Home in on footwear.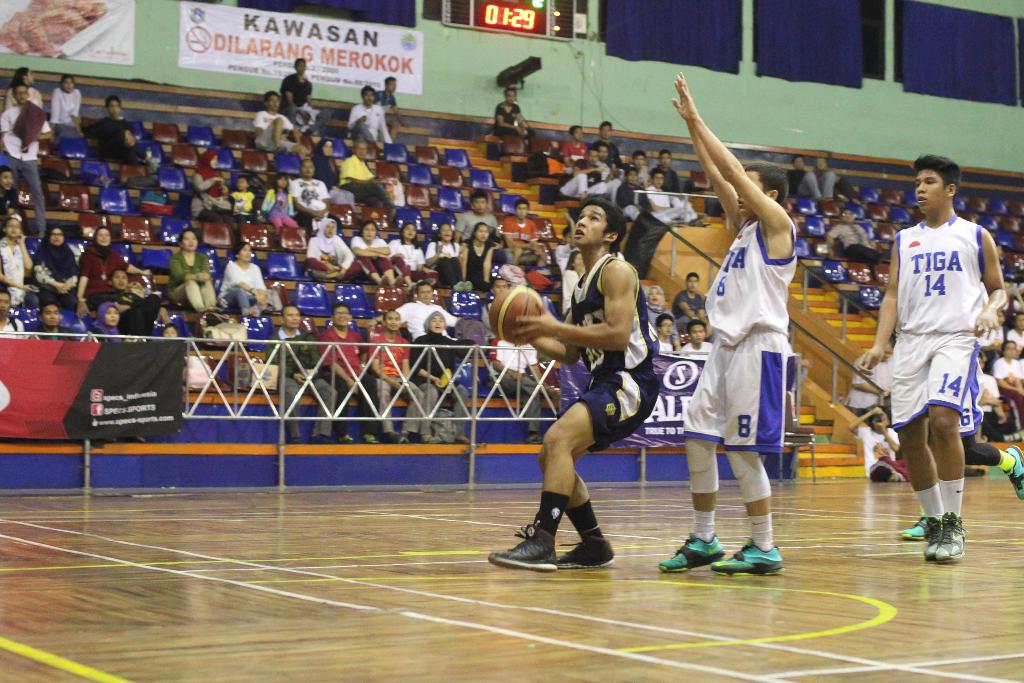
Homed in at <bbox>1006, 442, 1022, 498</bbox>.
